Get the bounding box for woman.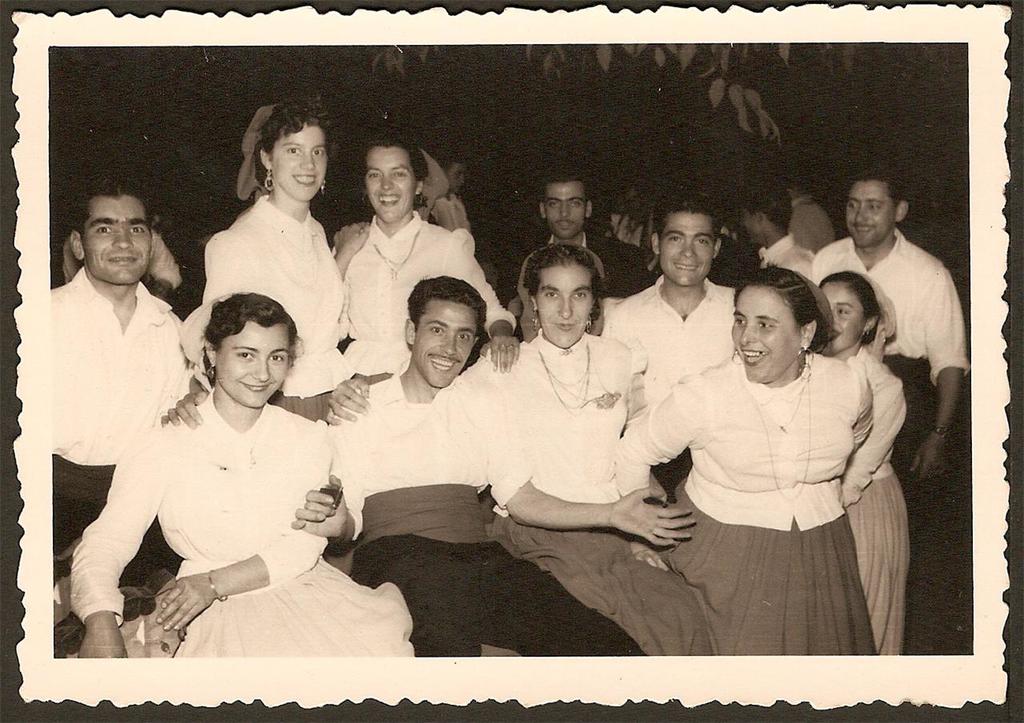
334/133/522/398.
